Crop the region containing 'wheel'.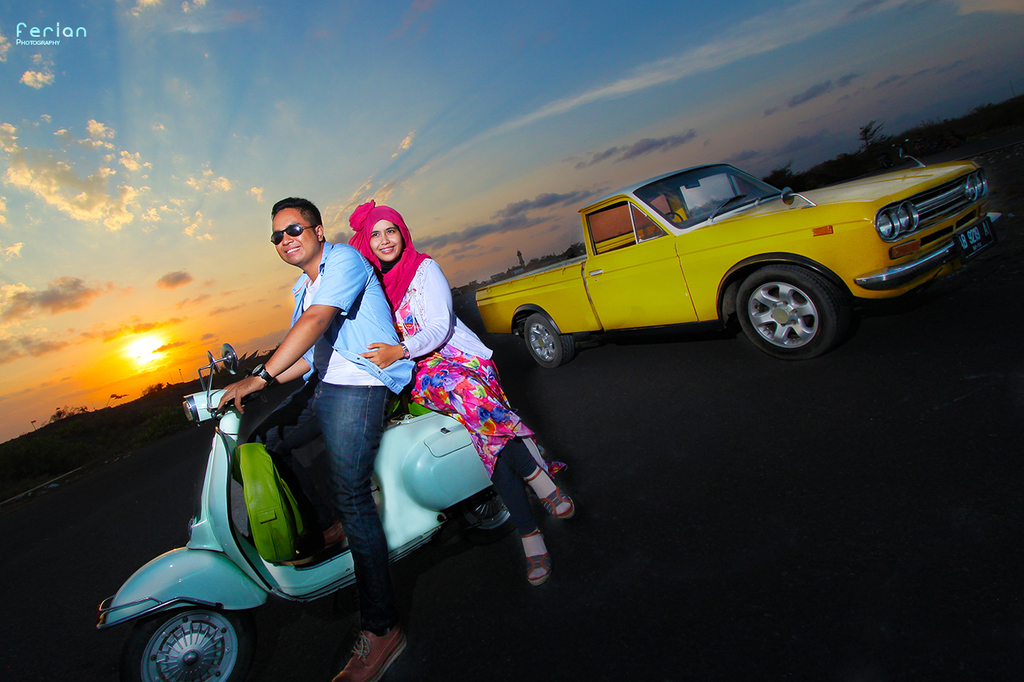
Crop region: Rect(522, 309, 578, 370).
